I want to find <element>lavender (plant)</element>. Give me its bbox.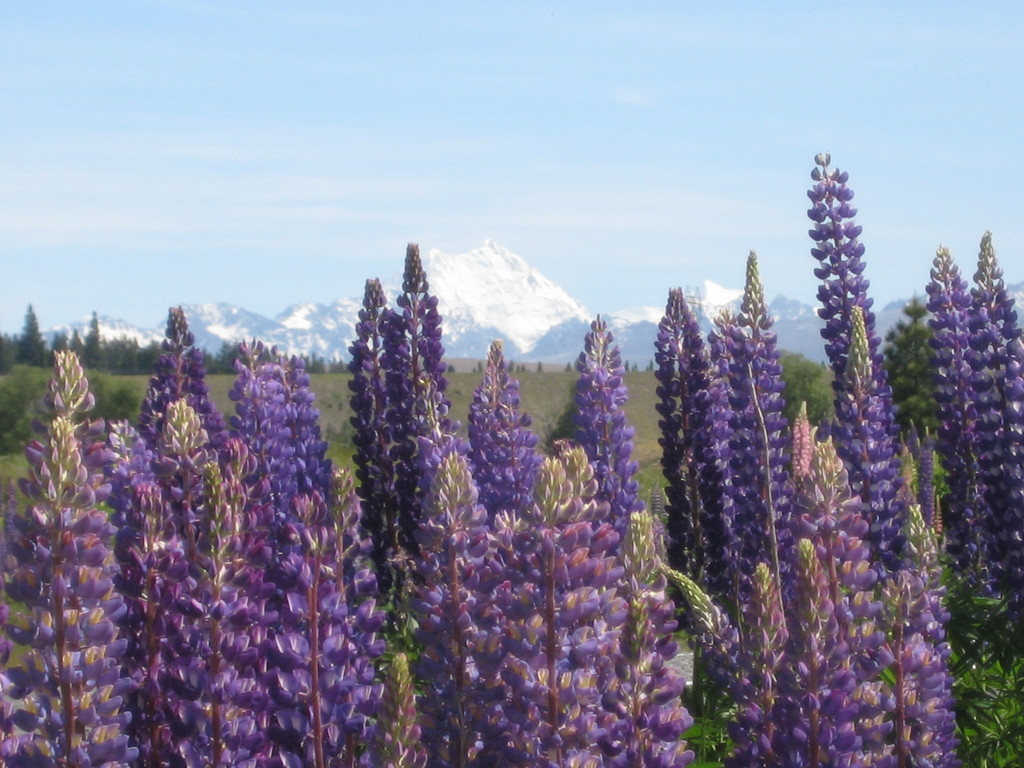
left=138, top=313, right=220, bottom=452.
